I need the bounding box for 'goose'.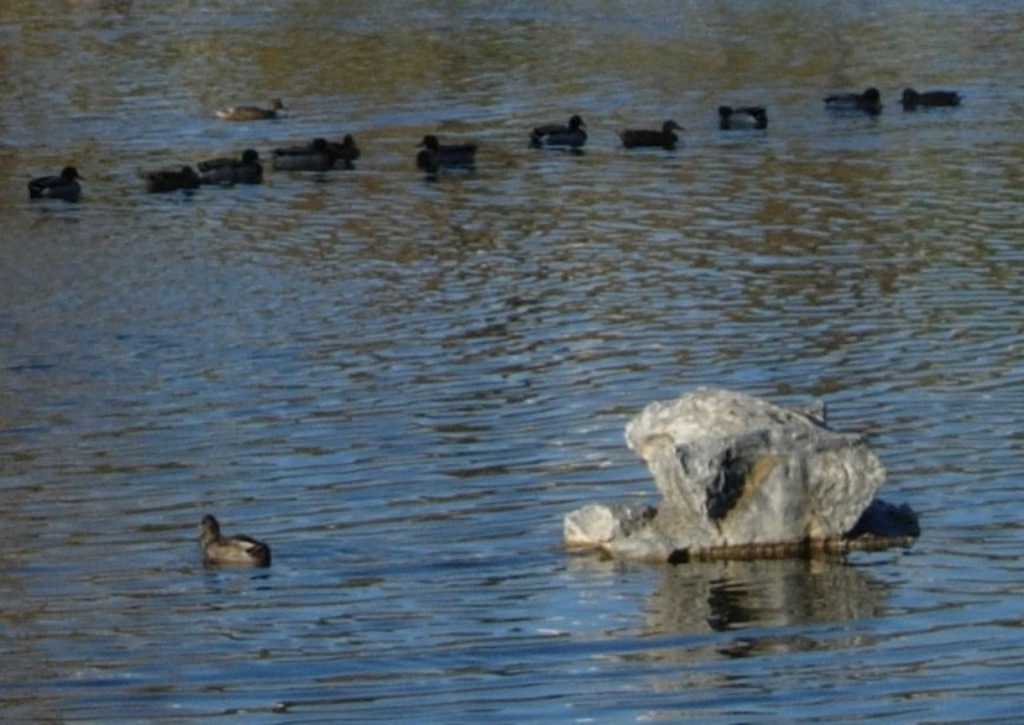
Here it is: region(146, 163, 198, 190).
